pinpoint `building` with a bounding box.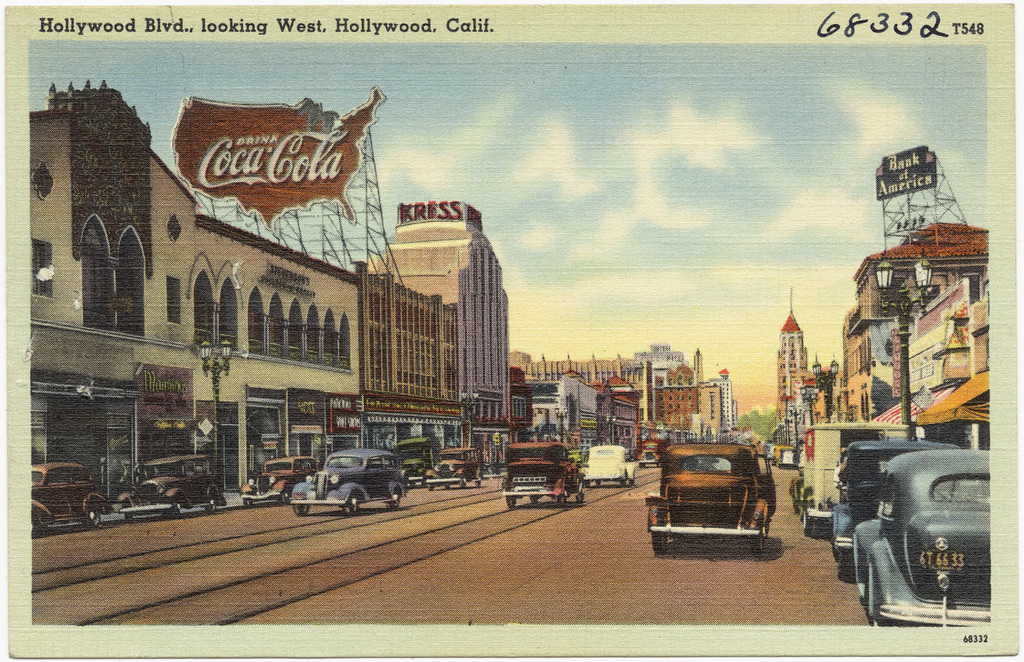
<region>710, 378, 740, 430</region>.
